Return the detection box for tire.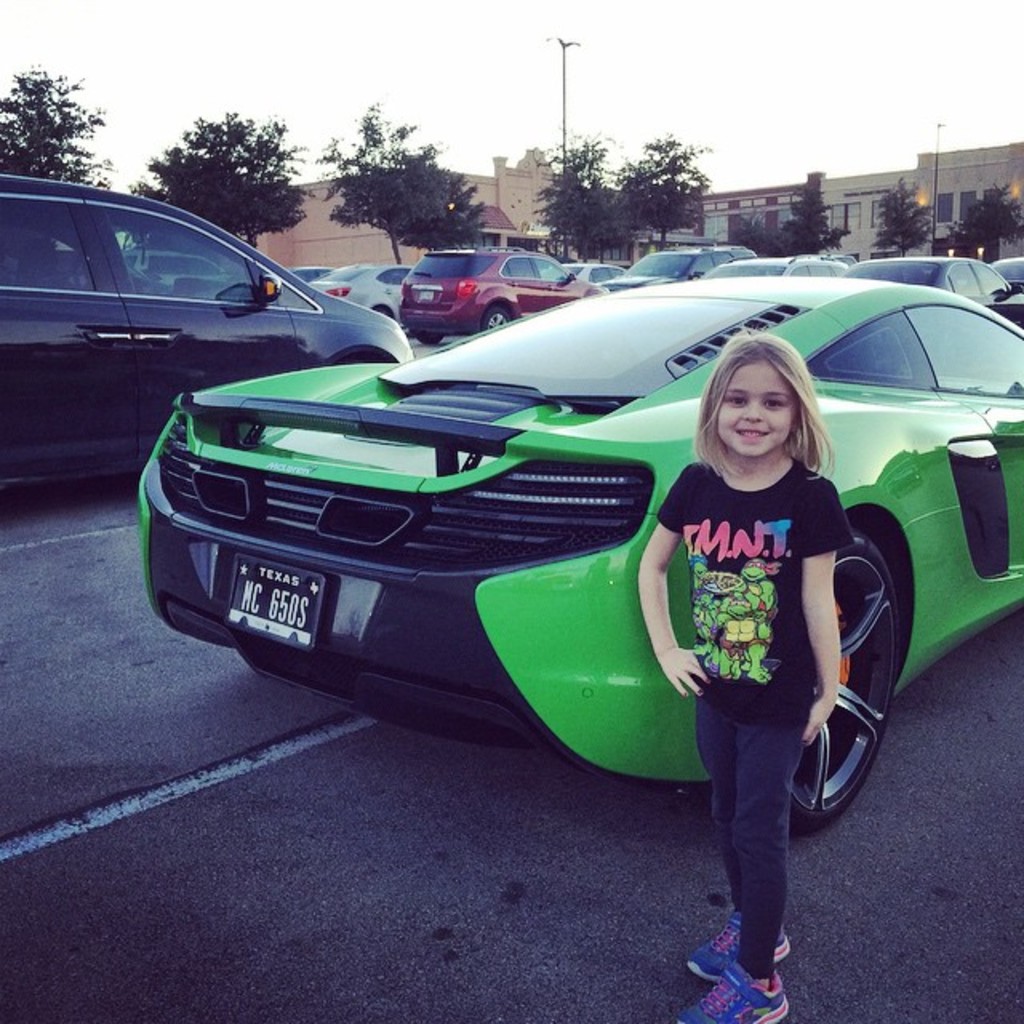
l=483, t=307, r=506, b=326.
